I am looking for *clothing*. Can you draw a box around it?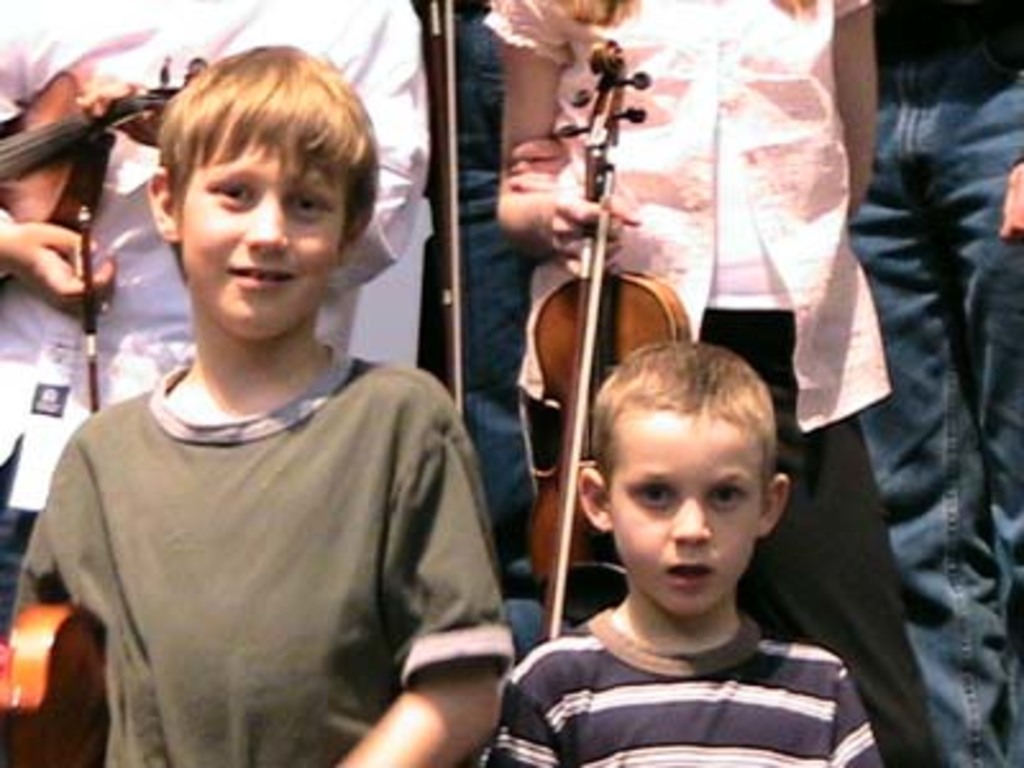
Sure, the bounding box is <box>842,0,1021,765</box>.
